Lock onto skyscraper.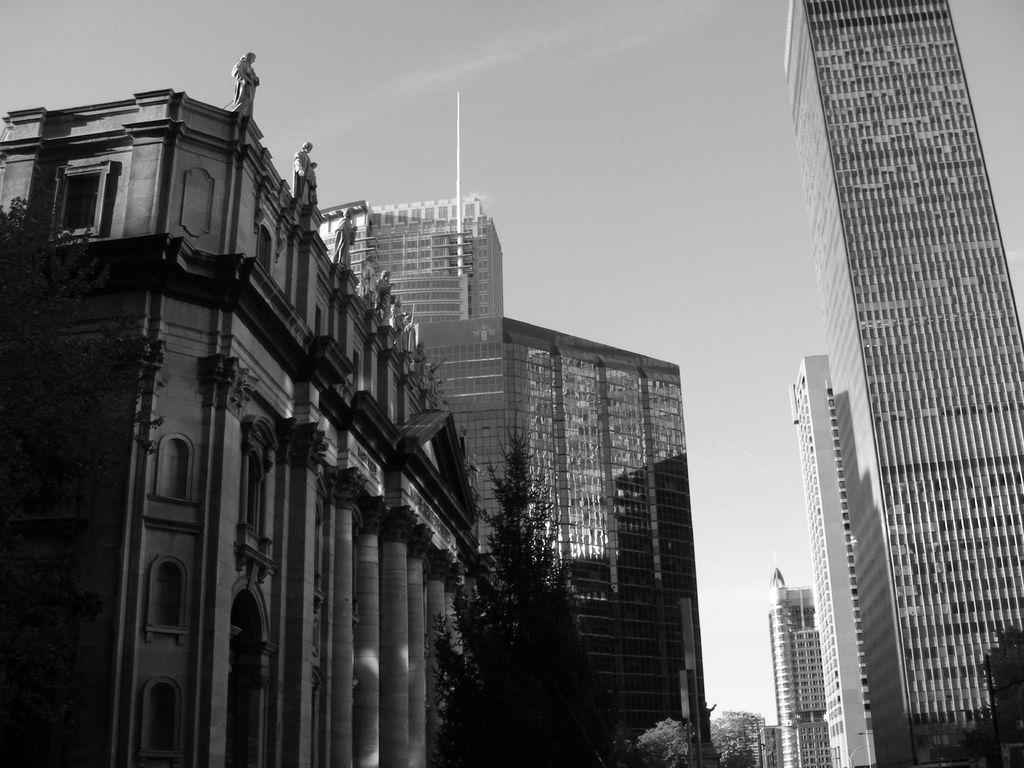
Locked: [x1=781, y1=0, x2=1023, y2=767].
